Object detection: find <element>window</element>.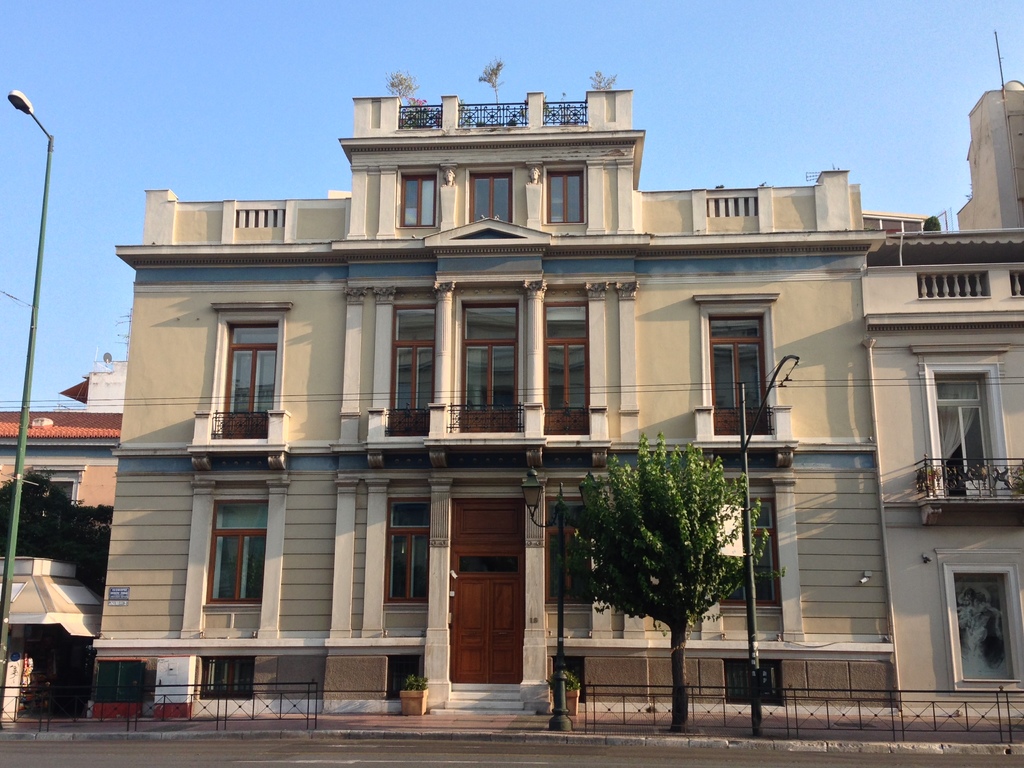
locate(217, 326, 285, 435).
